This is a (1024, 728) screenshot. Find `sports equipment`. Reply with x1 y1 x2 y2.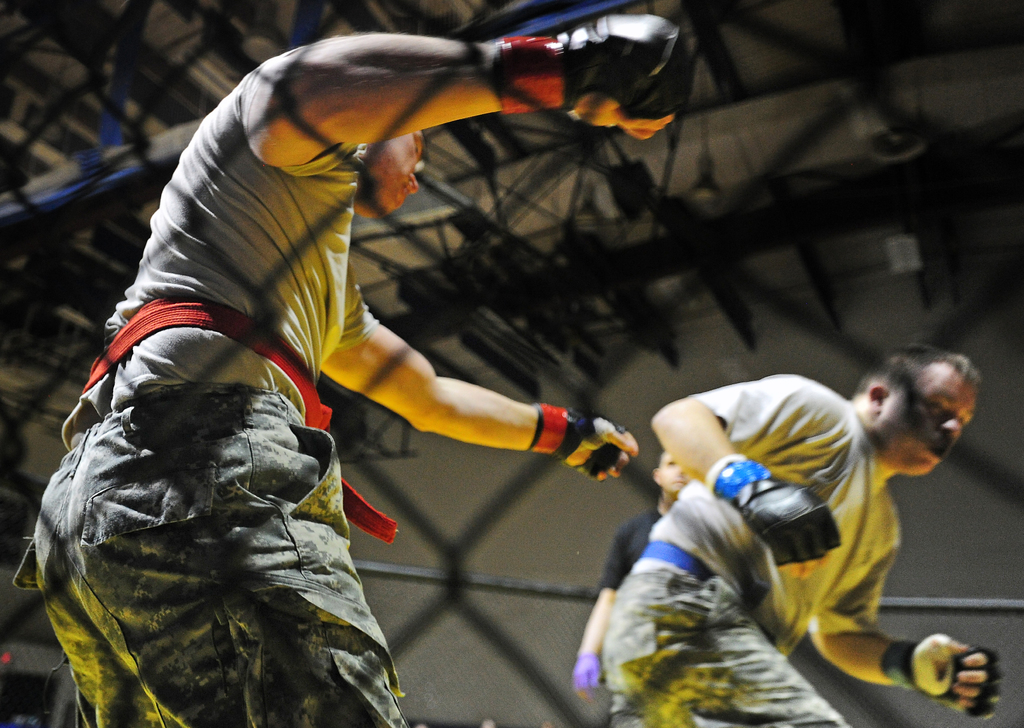
880 627 1010 720.
